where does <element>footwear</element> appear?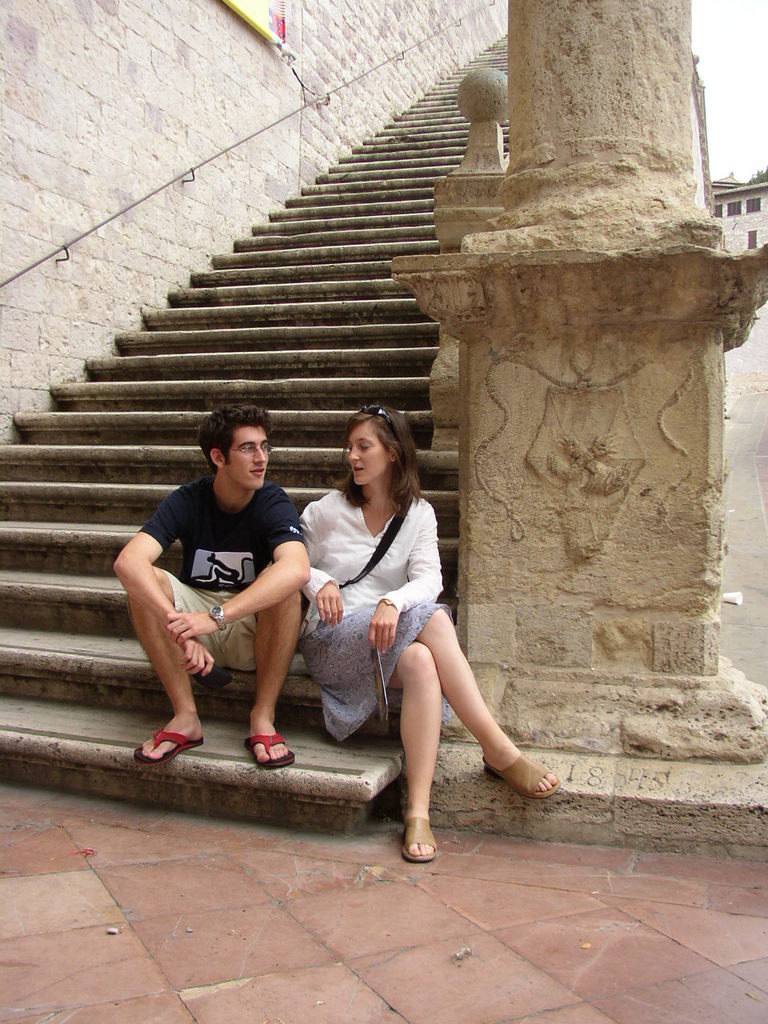
Appears at rect(135, 732, 207, 760).
